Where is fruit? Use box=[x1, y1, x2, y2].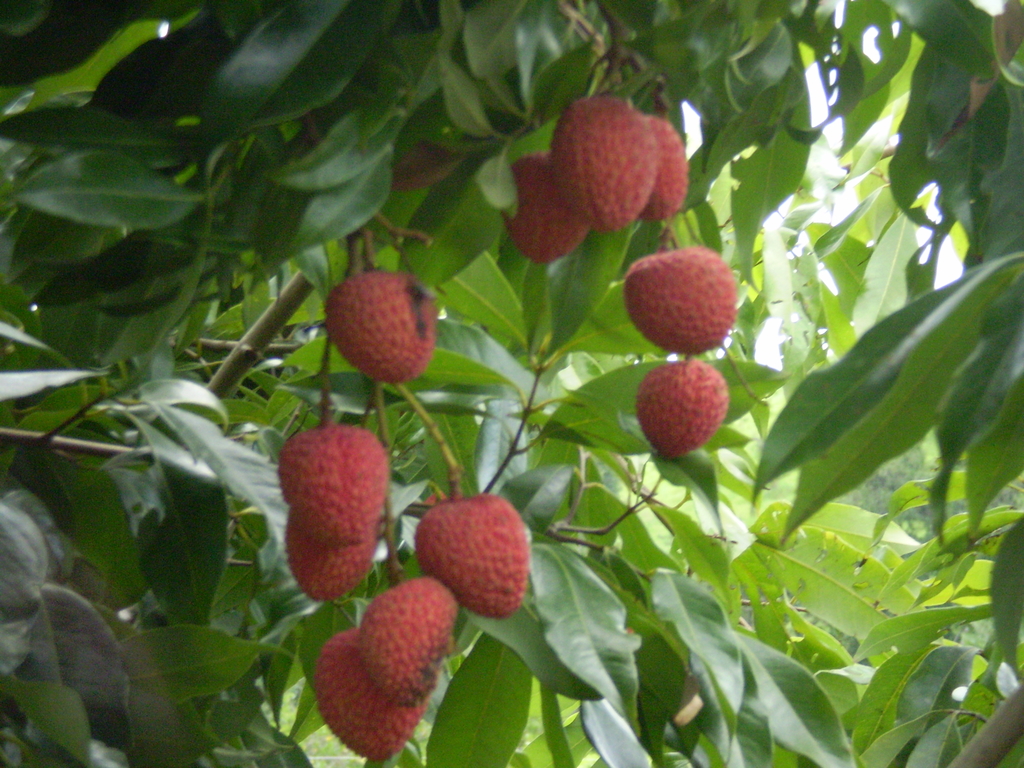
box=[414, 491, 529, 618].
